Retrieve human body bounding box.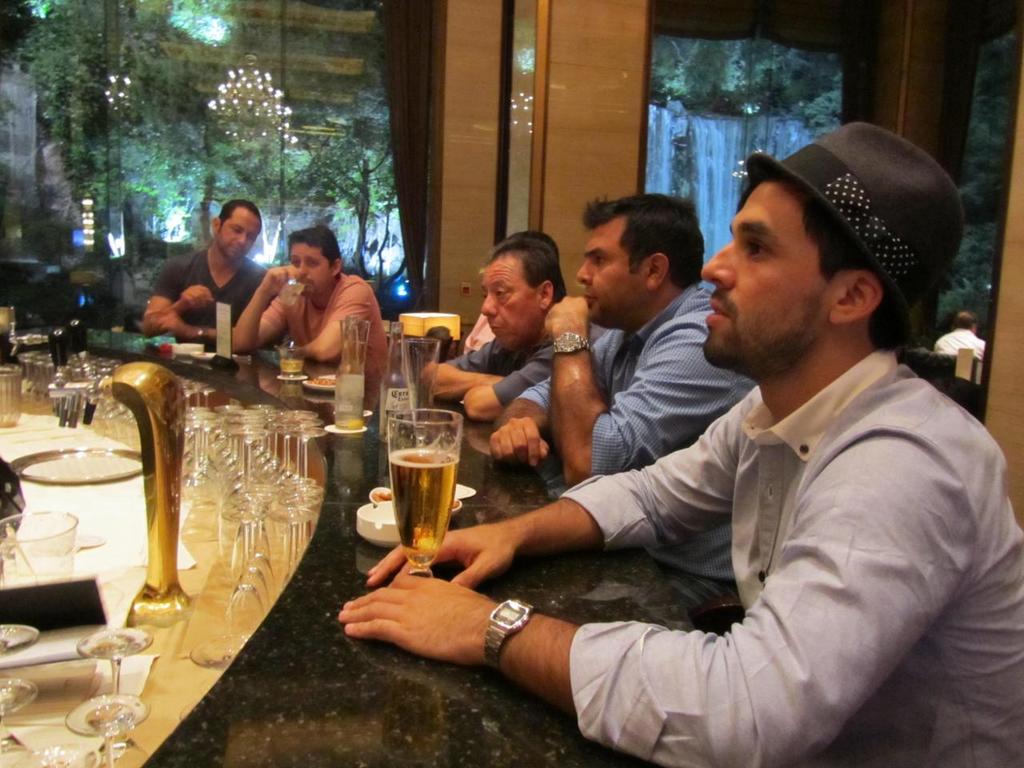
Bounding box: <bbox>487, 190, 757, 626</bbox>.
